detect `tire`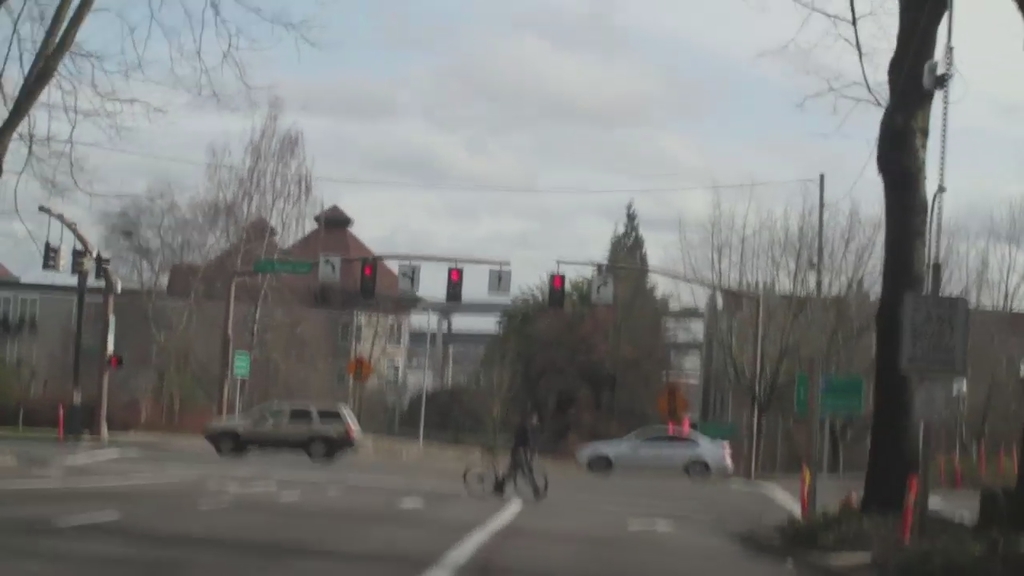
512:461:554:505
